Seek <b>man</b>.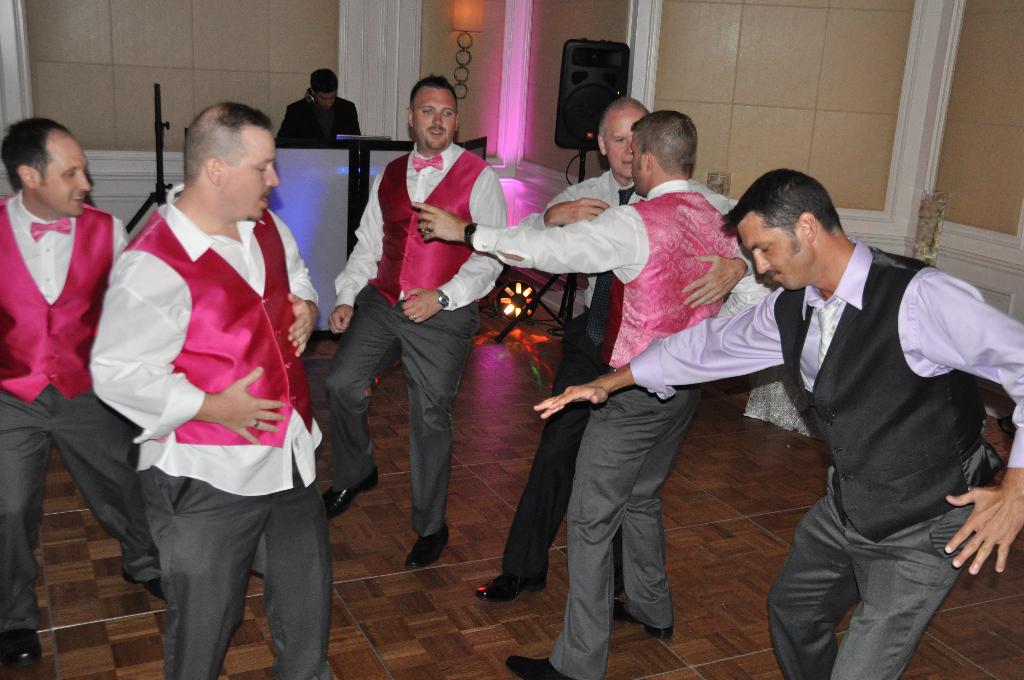
region(88, 96, 329, 663).
